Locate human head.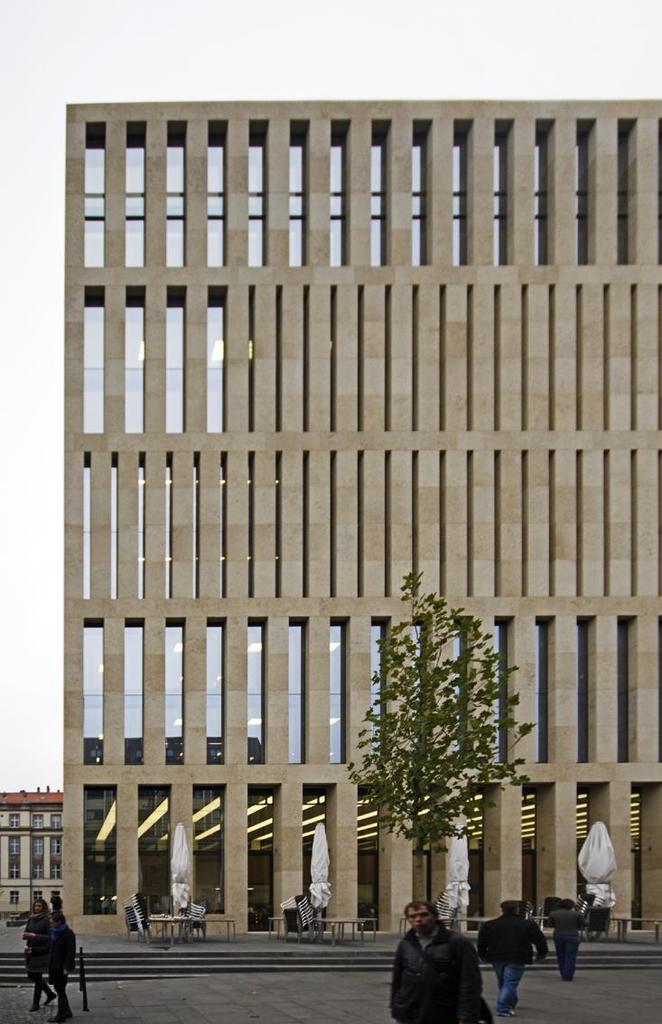
Bounding box: locate(405, 892, 430, 944).
